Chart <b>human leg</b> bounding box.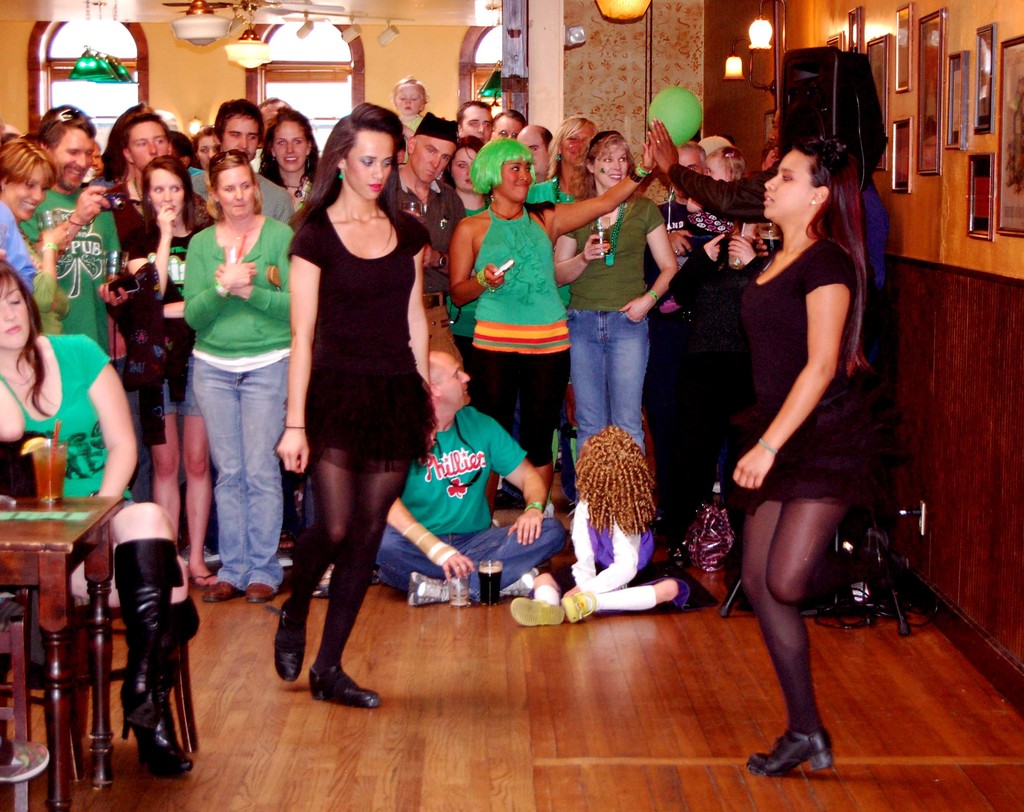
Charted: BBox(408, 516, 559, 609).
